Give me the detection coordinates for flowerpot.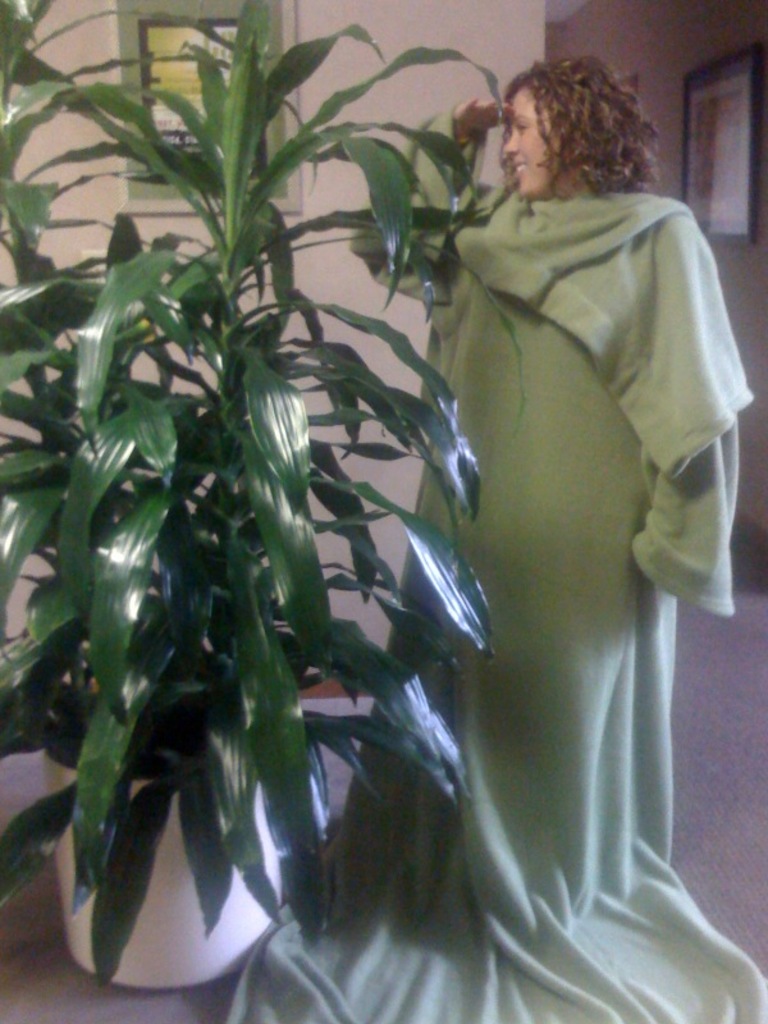
bbox(41, 685, 280, 992).
